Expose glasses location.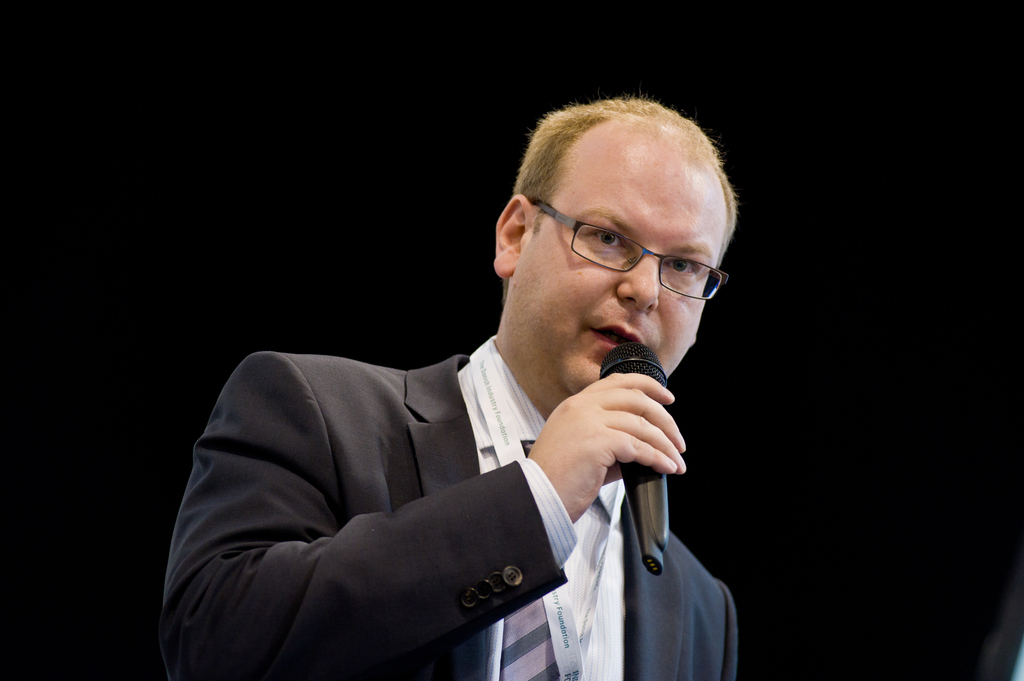
Exposed at <bbox>534, 187, 737, 300</bbox>.
